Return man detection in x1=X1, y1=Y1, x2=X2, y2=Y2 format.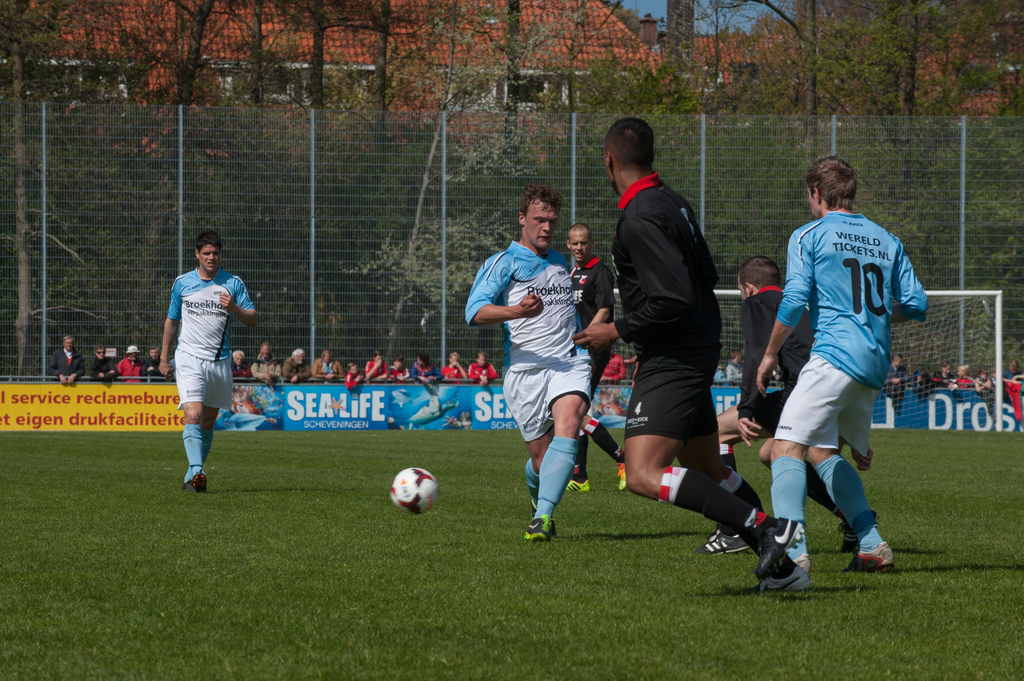
x1=88, y1=344, x2=118, y2=383.
